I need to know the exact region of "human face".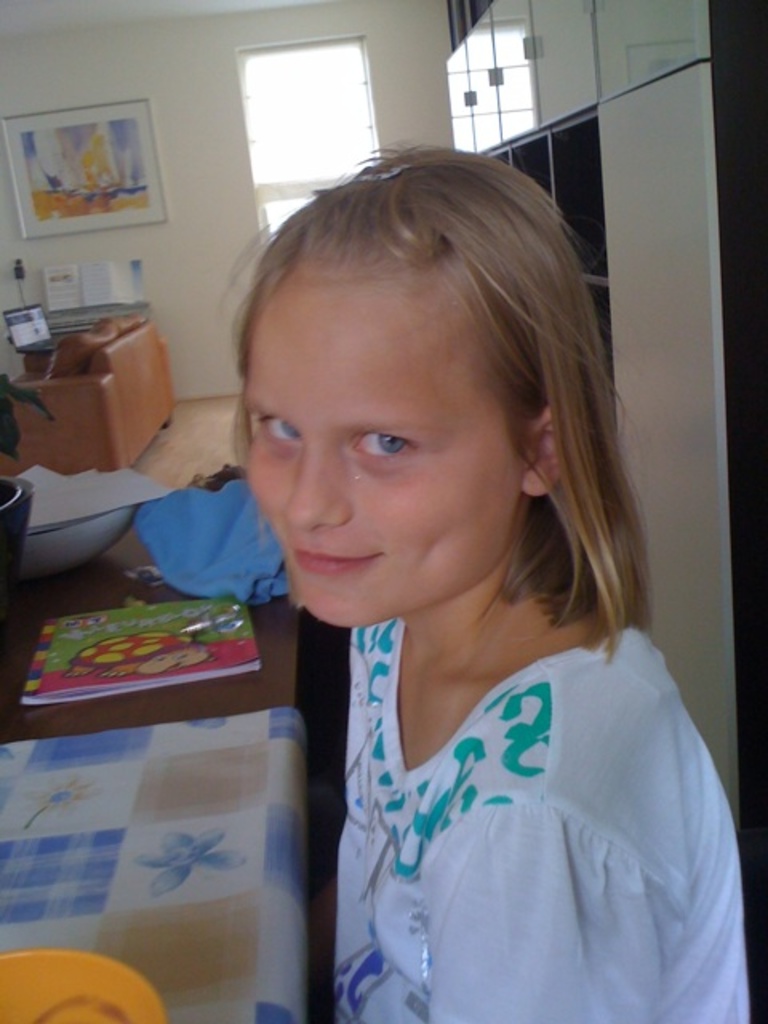
Region: [left=243, top=270, right=522, bottom=635].
